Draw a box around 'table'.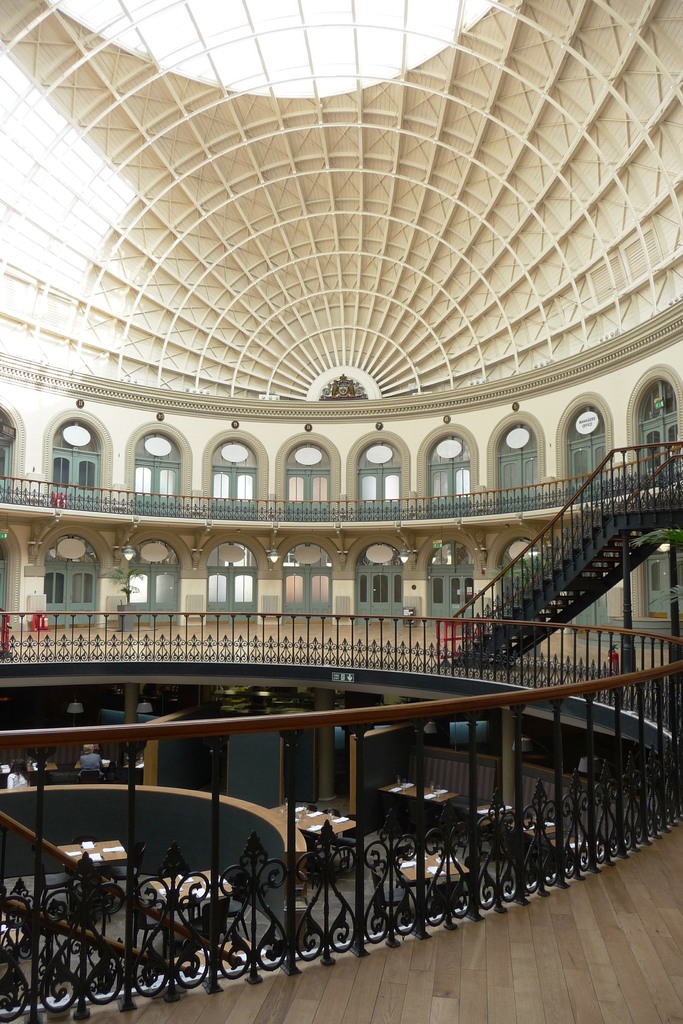
(left=58, top=829, right=126, bottom=884).
